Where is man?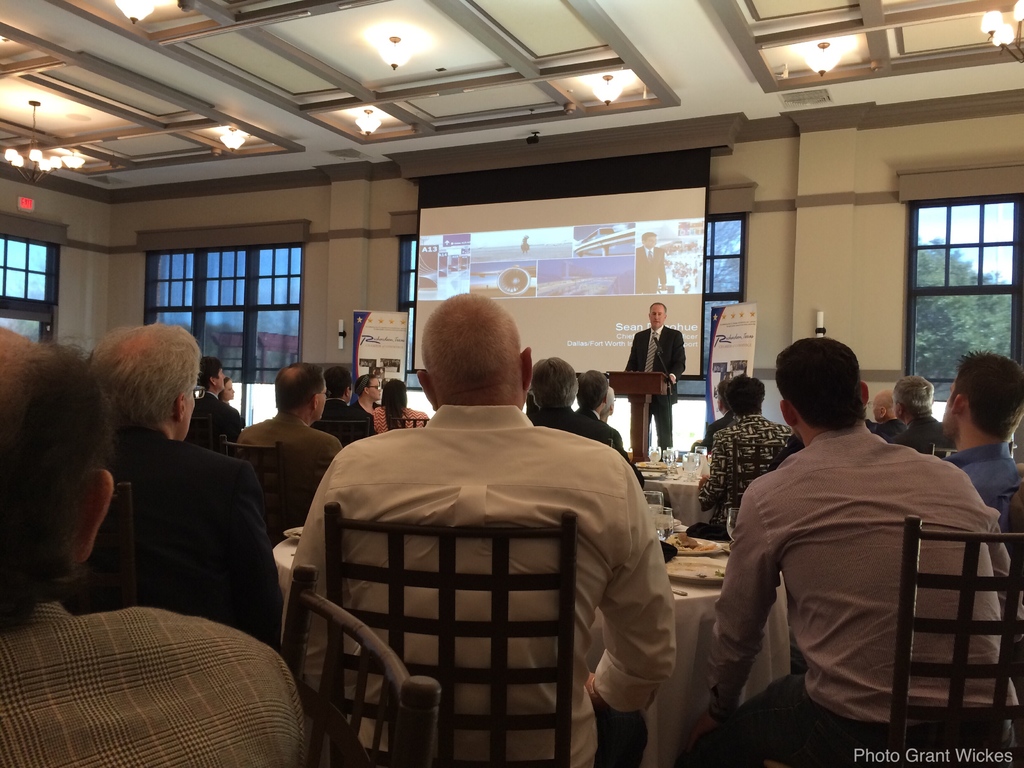
[885,373,955,460].
